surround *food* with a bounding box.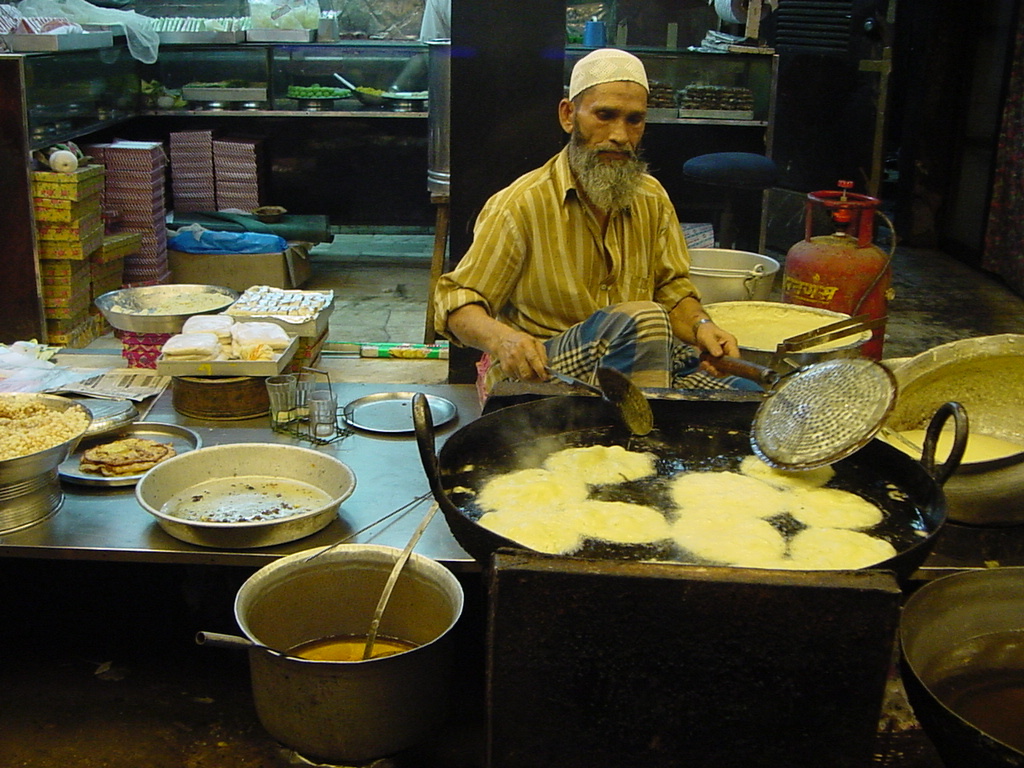
Rect(786, 526, 890, 566).
